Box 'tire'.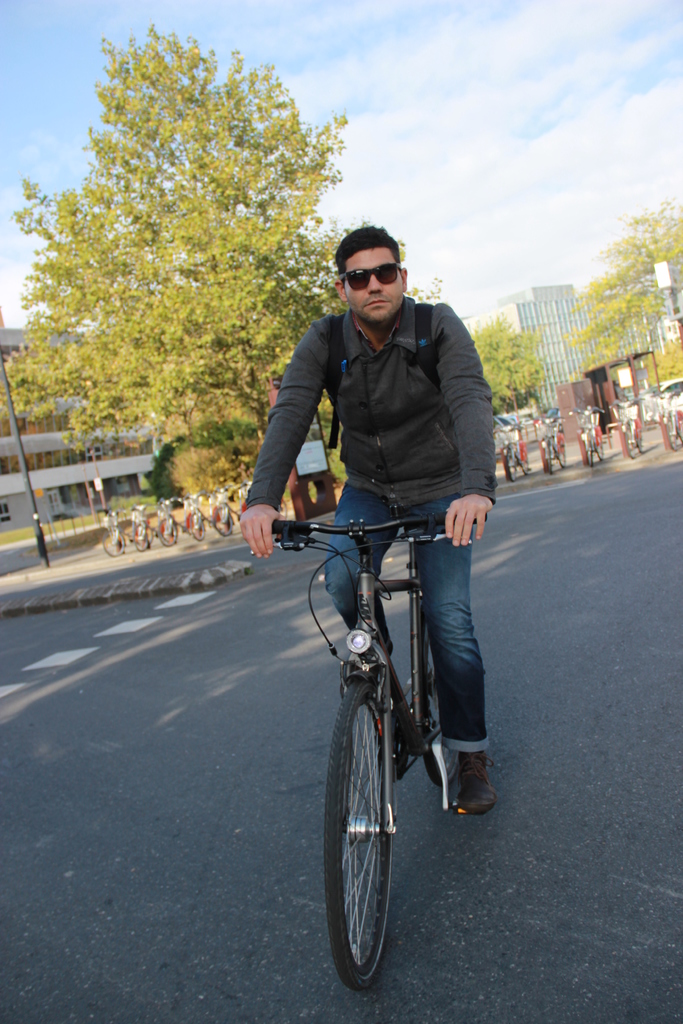
rect(128, 520, 151, 554).
